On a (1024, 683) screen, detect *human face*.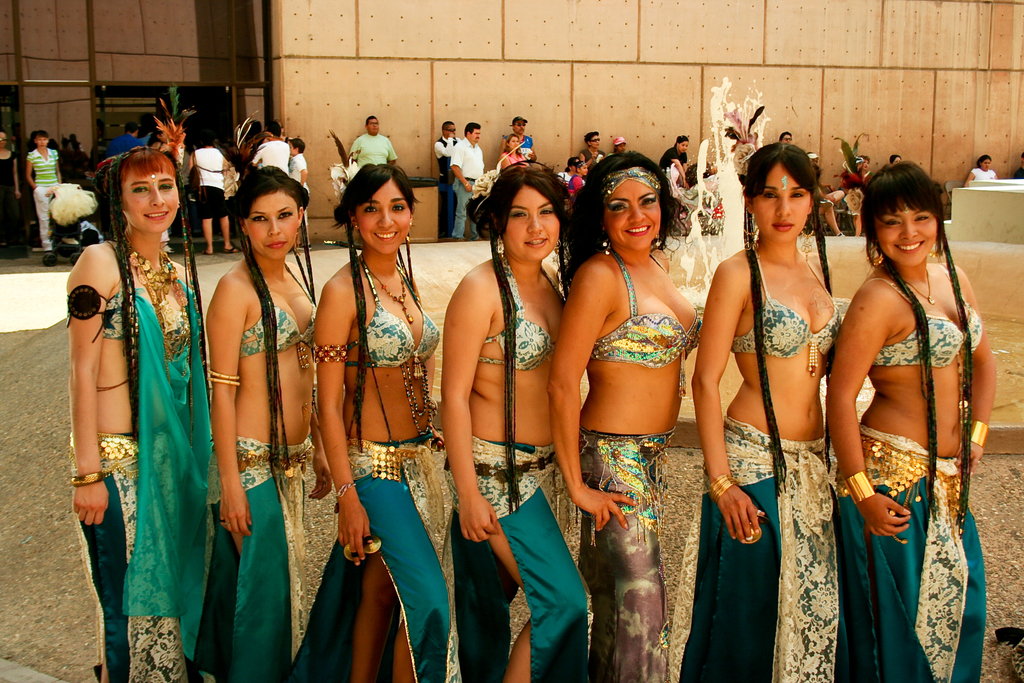
[614, 142, 626, 154].
